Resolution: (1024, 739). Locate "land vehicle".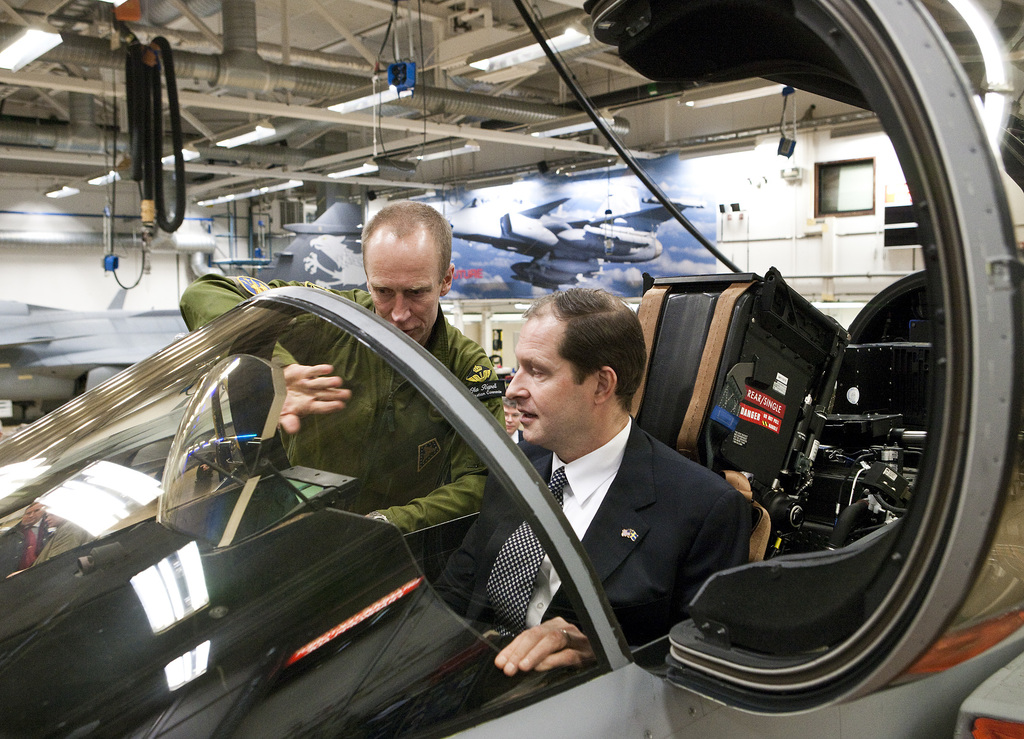
bbox=[0, 0, 1023, 735].
